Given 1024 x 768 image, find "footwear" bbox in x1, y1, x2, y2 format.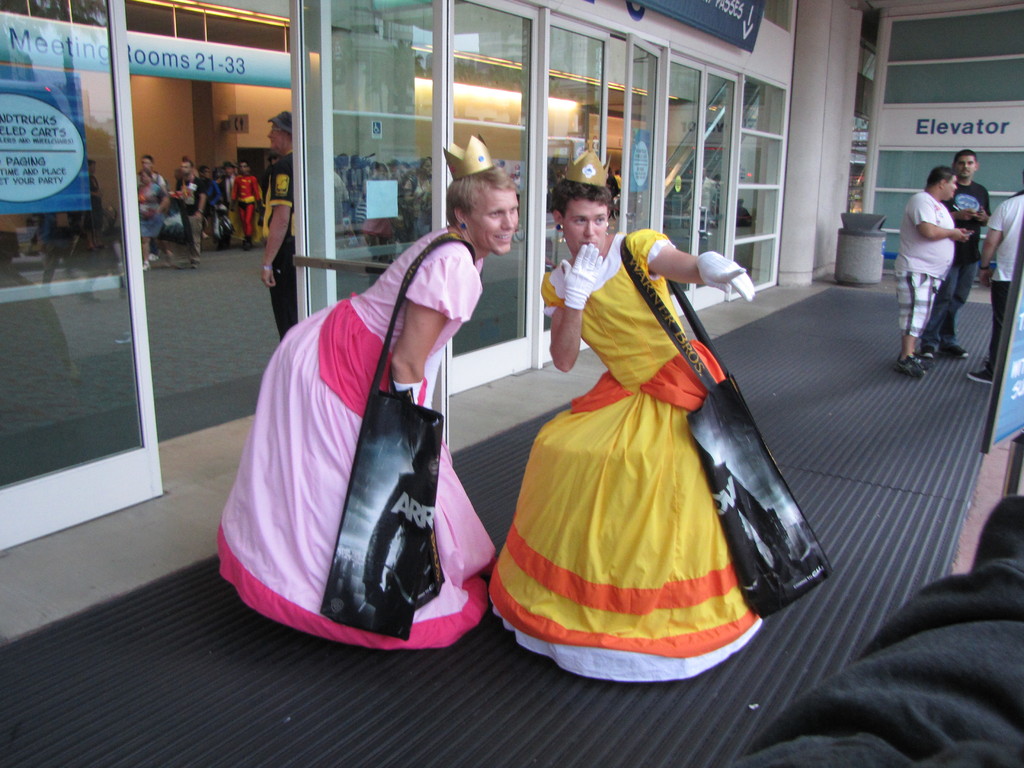
942, 342, 969, 358.
